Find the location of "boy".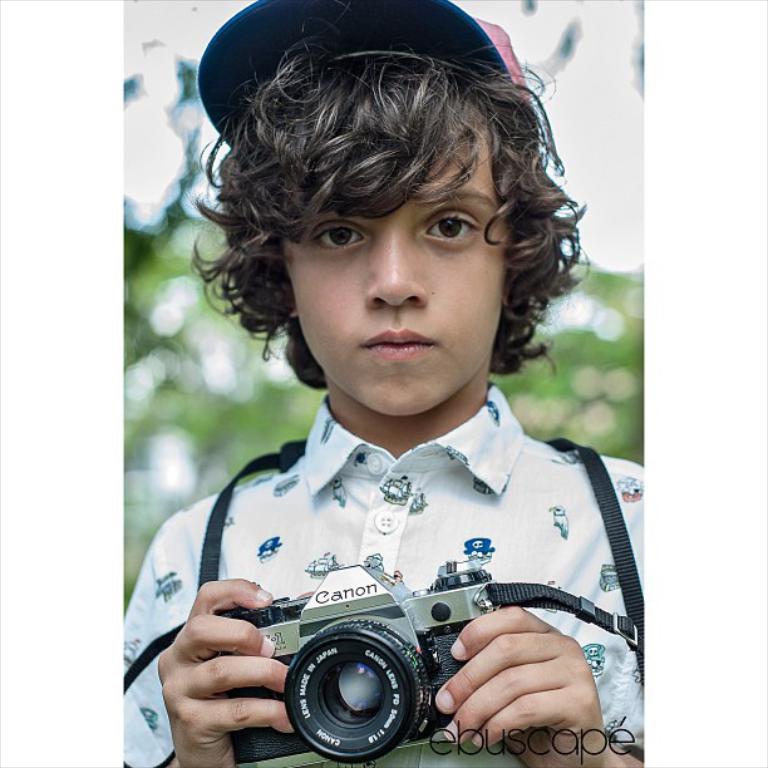
Location: <box>123,0,645,767</box>.
